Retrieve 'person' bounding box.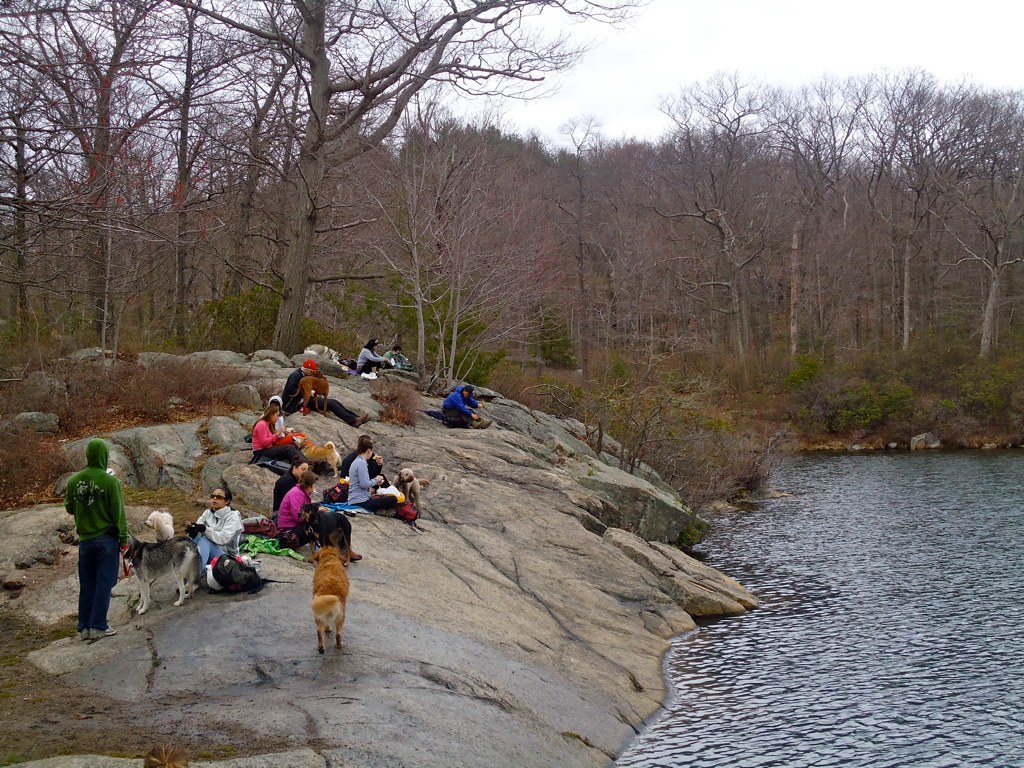
Bounding box: <bbox>59, 438, 129, 638</bbox>.
